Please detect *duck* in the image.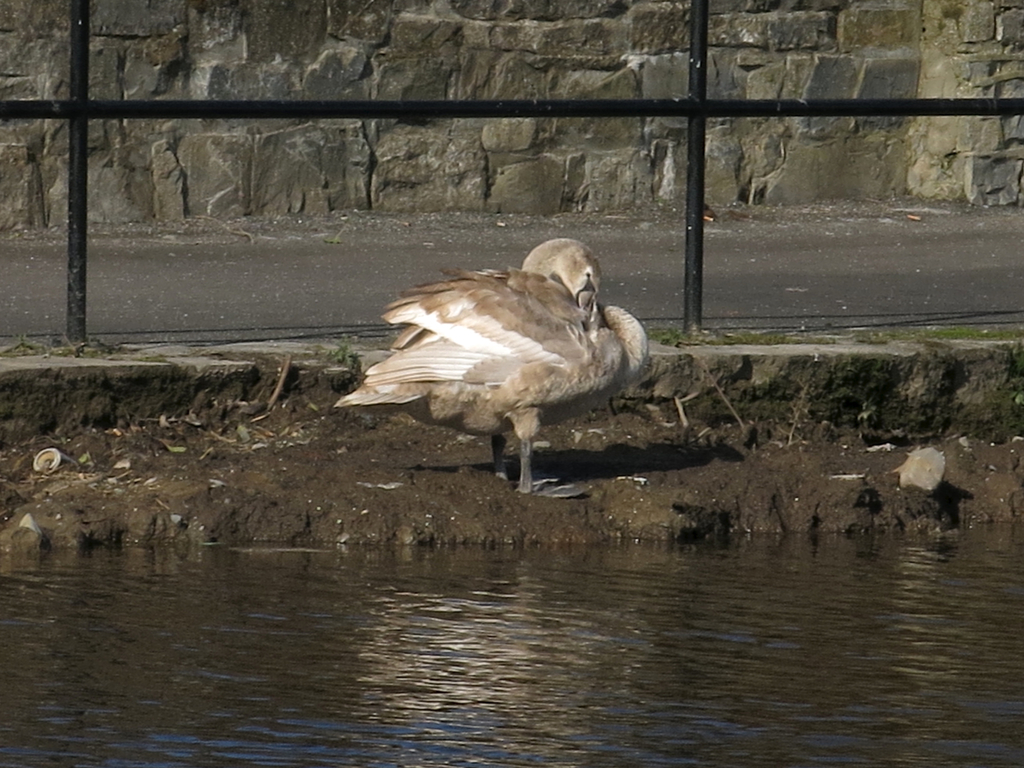
[346, 222, 642, 492].
